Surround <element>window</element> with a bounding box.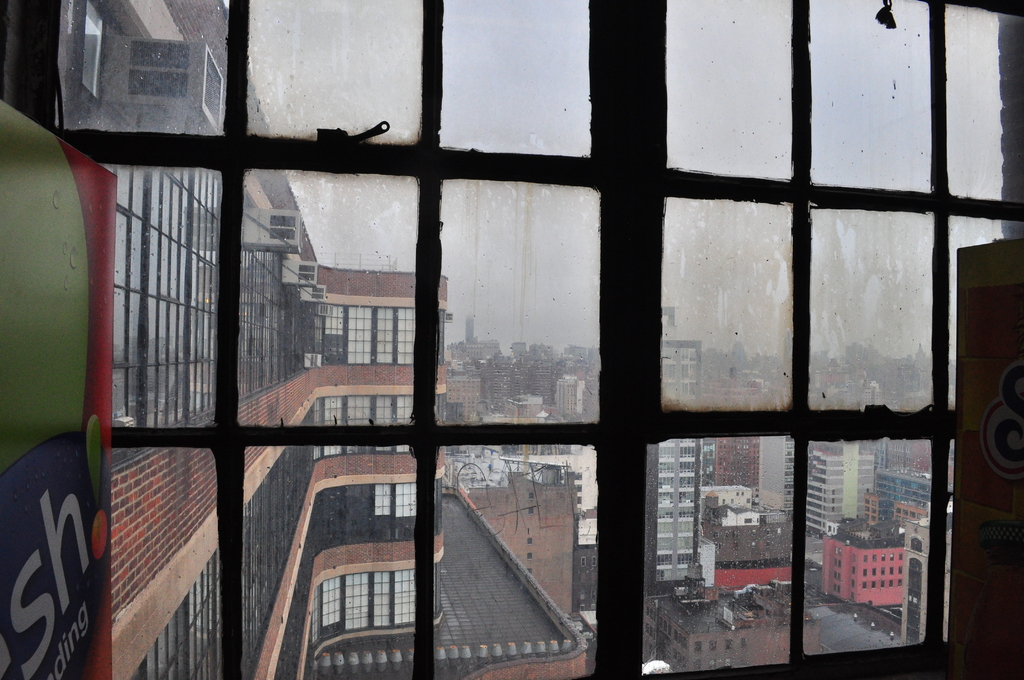
bbox=(724, 658, 731, 668).
